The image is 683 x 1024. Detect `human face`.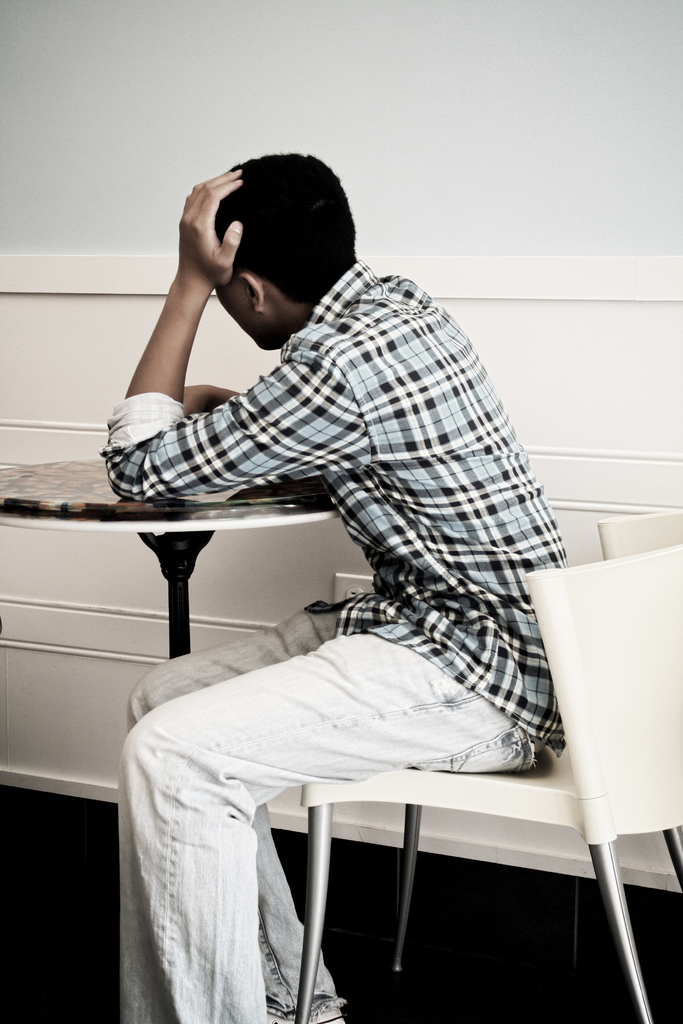
Detection: 214,266,279,348.
